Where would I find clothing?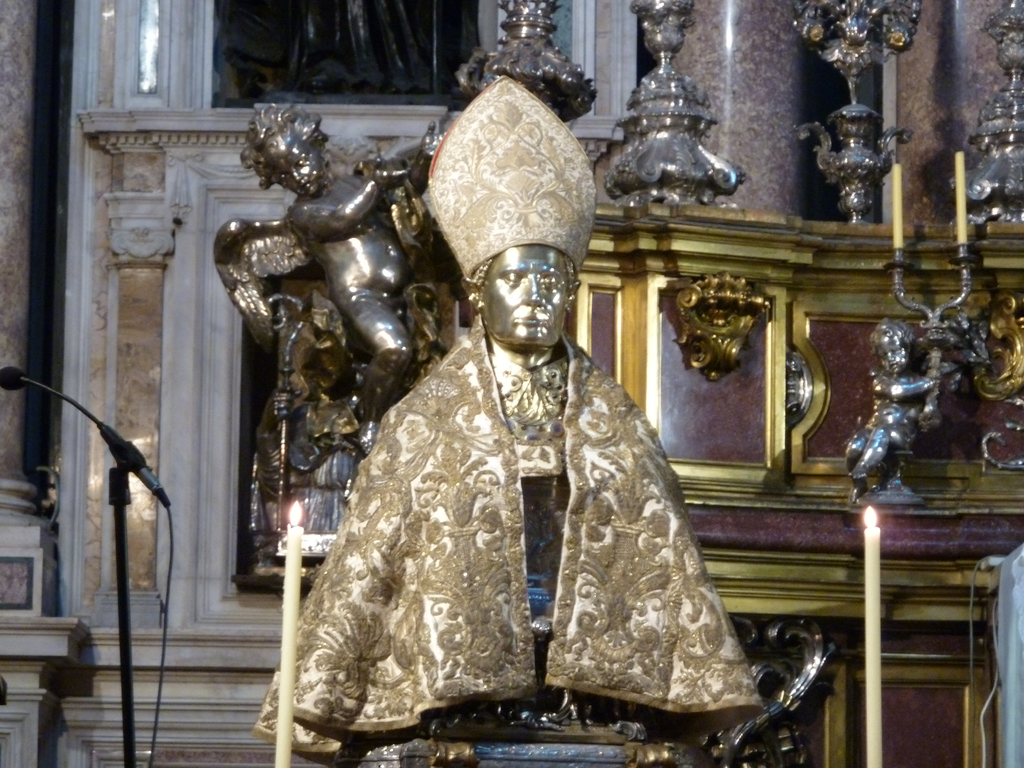
At <box>286,243,769,746</box>.
